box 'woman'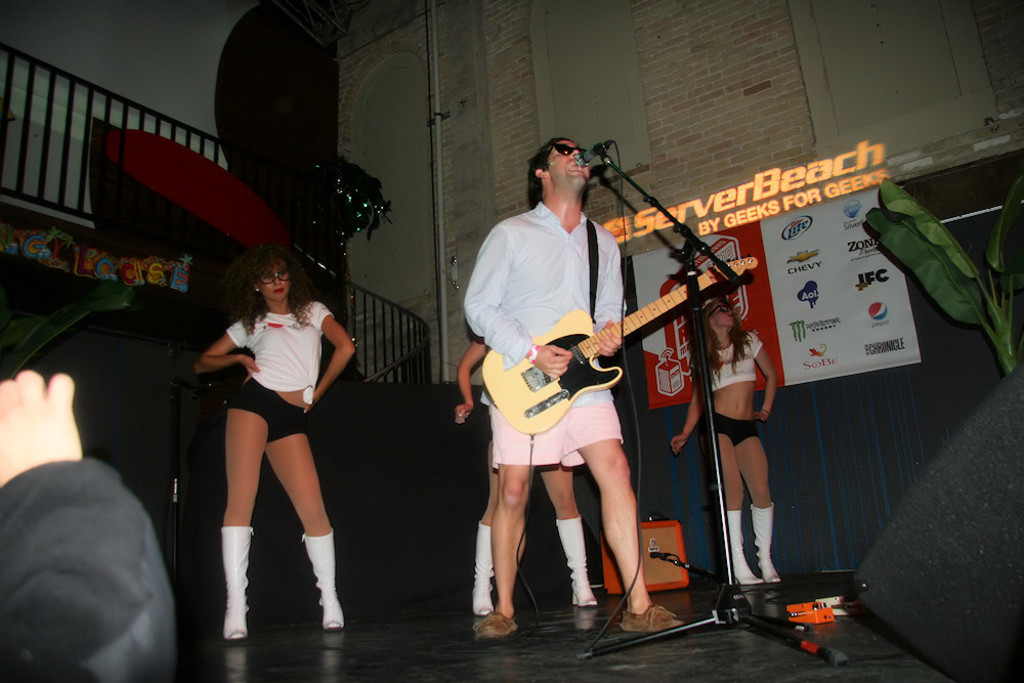
(666, 297, 788, 583)
